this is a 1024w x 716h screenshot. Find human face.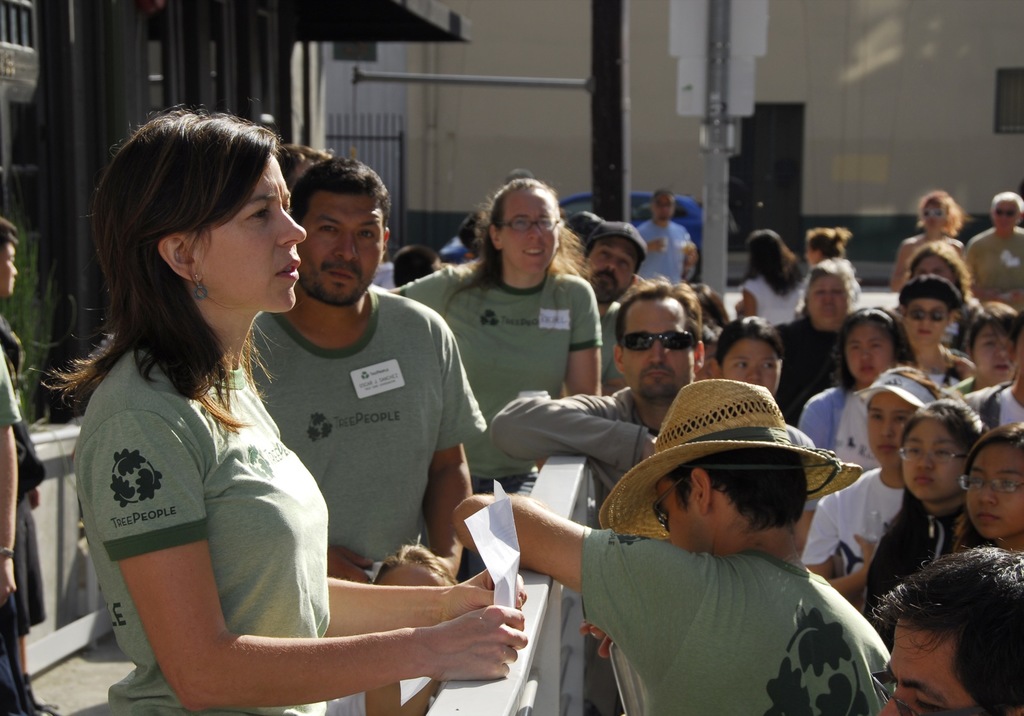
Bounding box: 650,193,676,224.
